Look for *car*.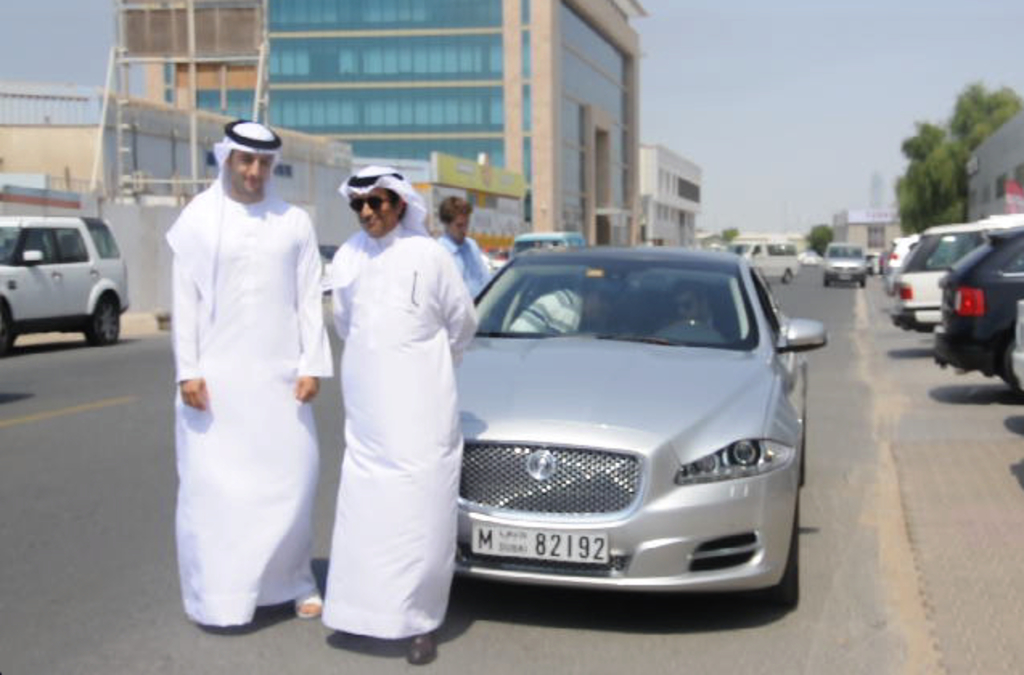
Found: 0 214 133 360.
